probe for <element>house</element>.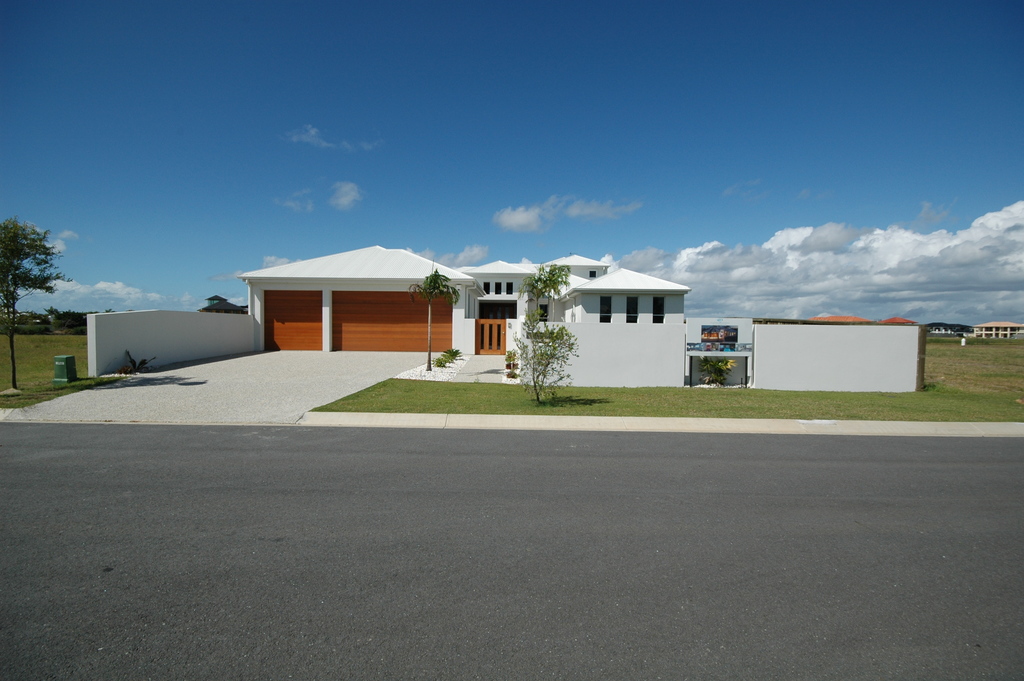
Probe result: (244,247,691,391).
